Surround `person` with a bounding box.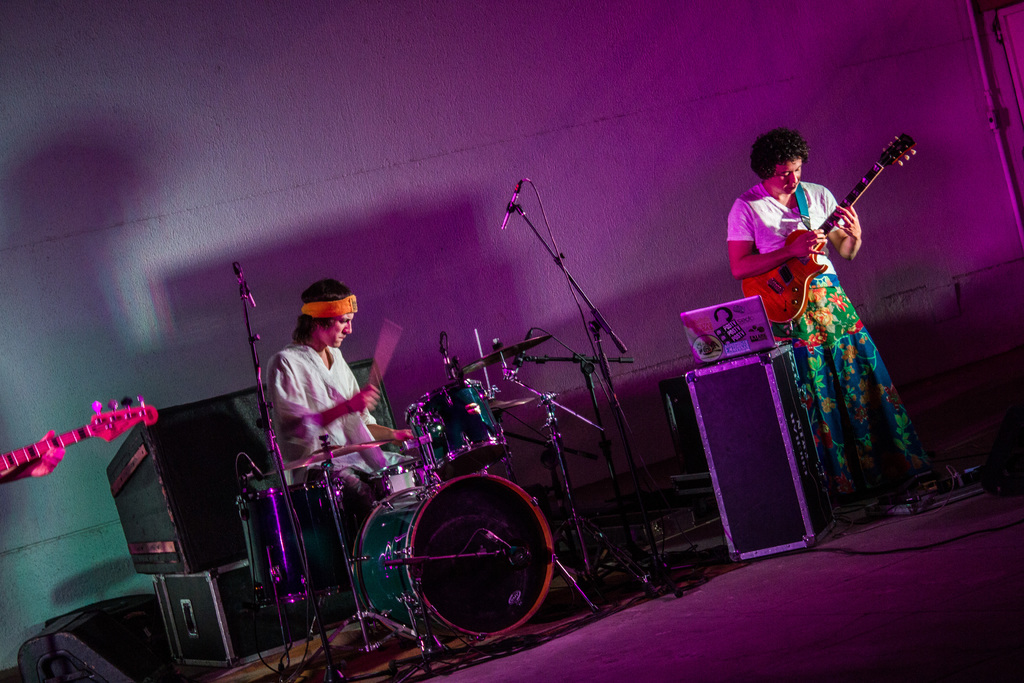
268/279/421/524.
